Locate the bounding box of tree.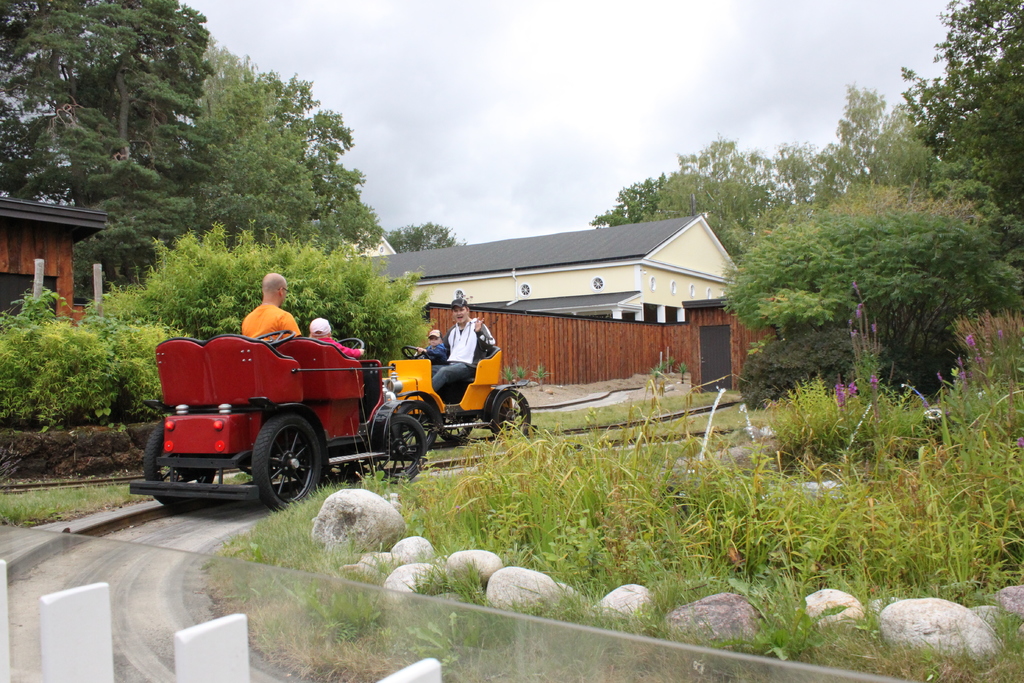
Bounding box: [x1=721, y1=210, x2=1023, y2=390].
